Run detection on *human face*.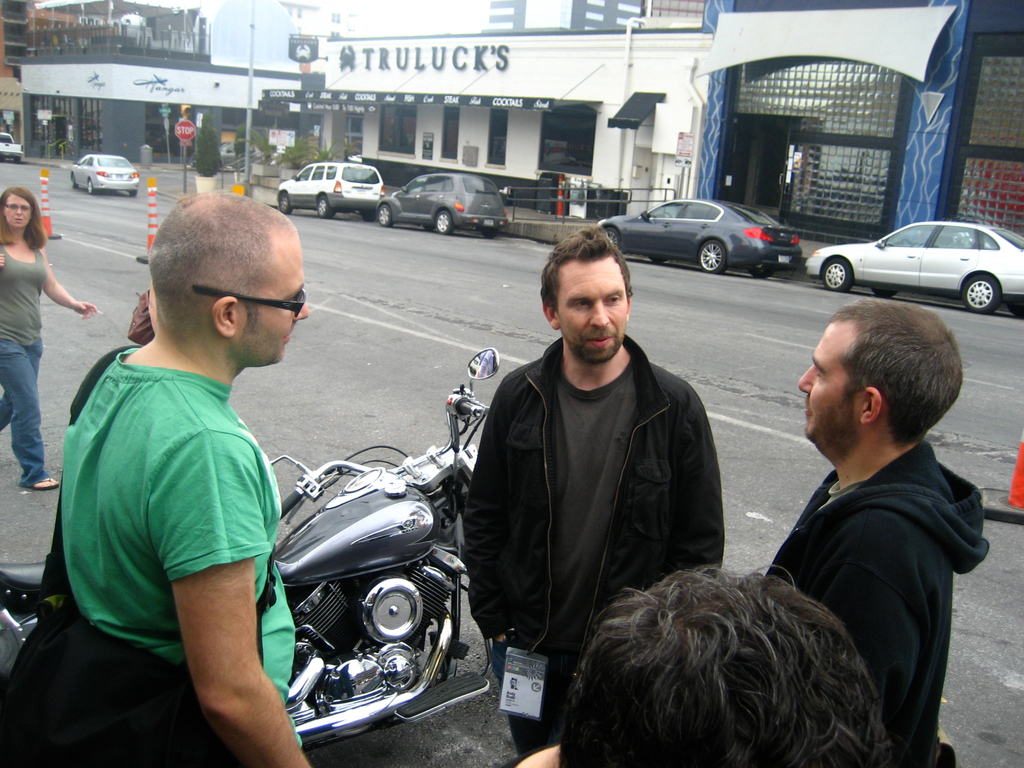
Result: [x1=556, y1=261, x2=625, y2=363].
